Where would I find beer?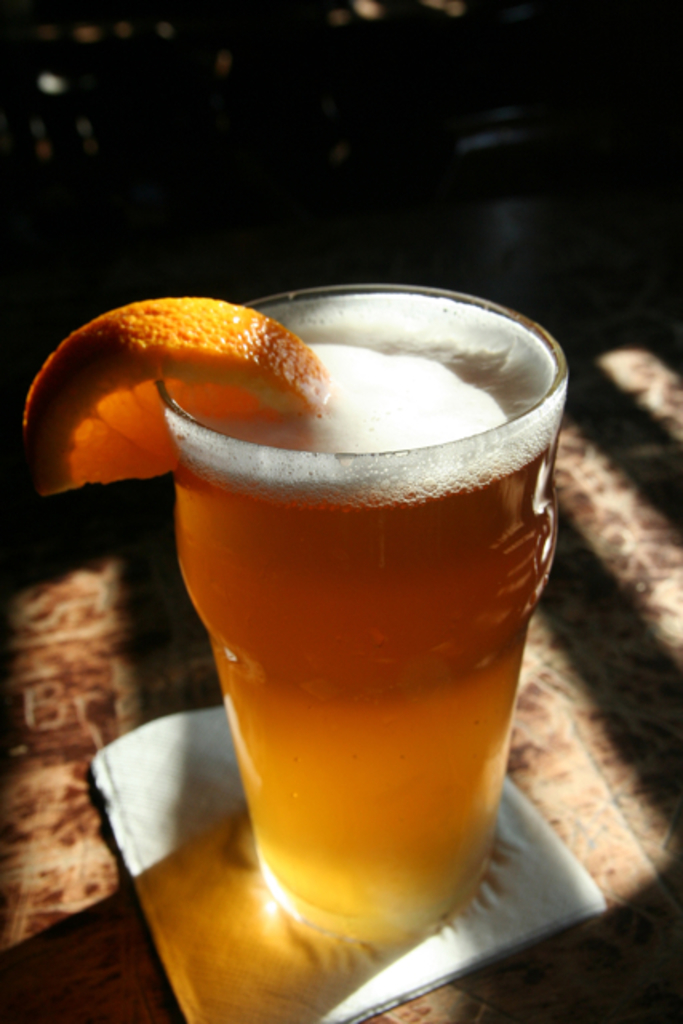
At box=[165, 280, 585, 950].
